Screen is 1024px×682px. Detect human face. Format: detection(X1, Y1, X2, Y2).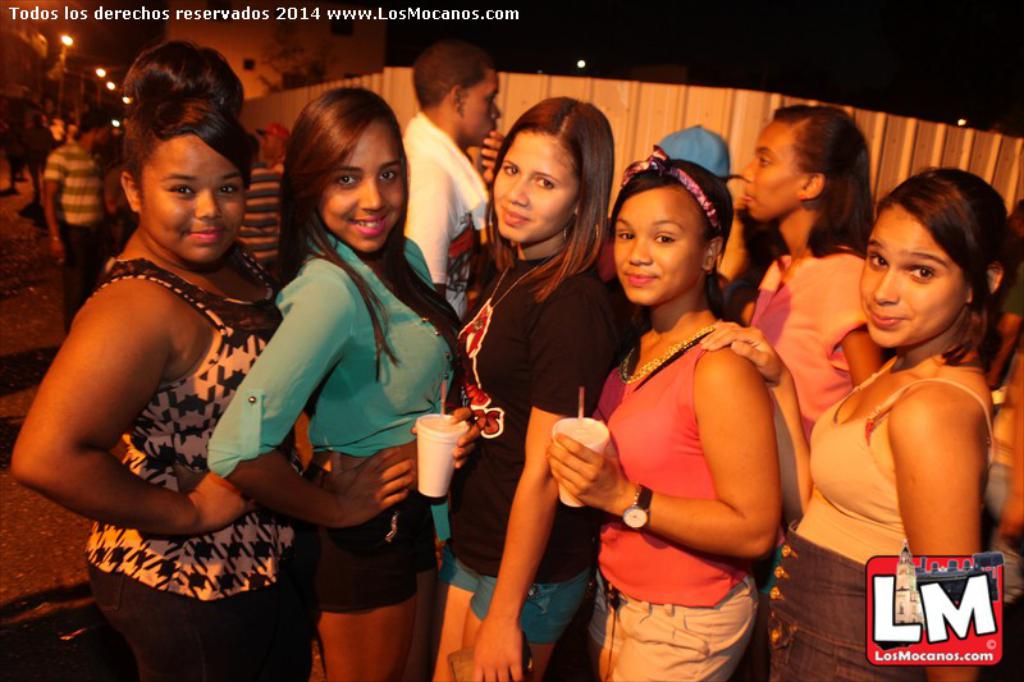
detection(486, 137, 571, 237).
